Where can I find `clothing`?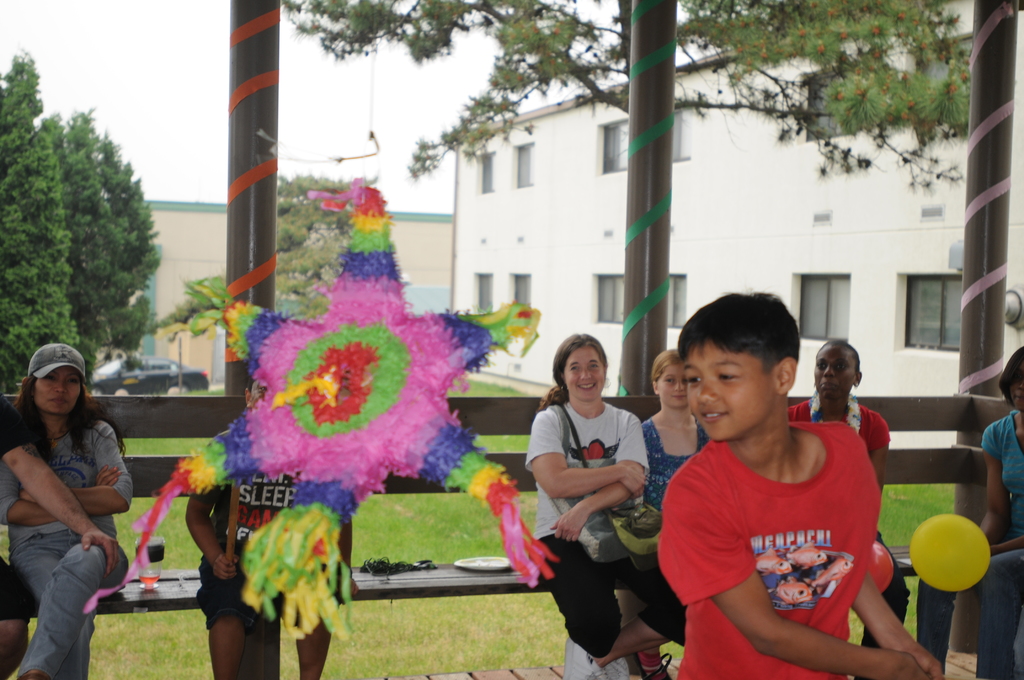
You can find it at bbox=[0, 419, 135, 679].
